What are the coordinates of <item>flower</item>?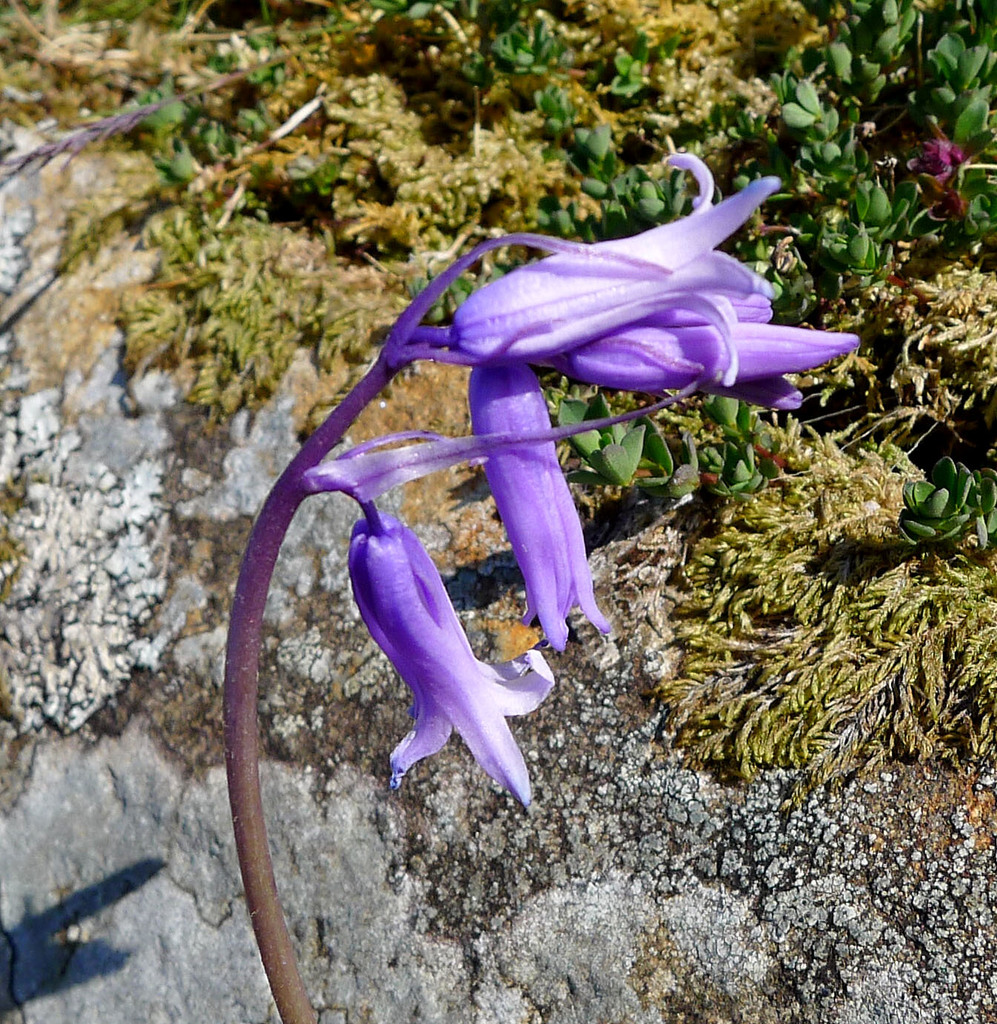
{"x1": 300, "y1": 396, "x2": 656, "y2": 495}.
